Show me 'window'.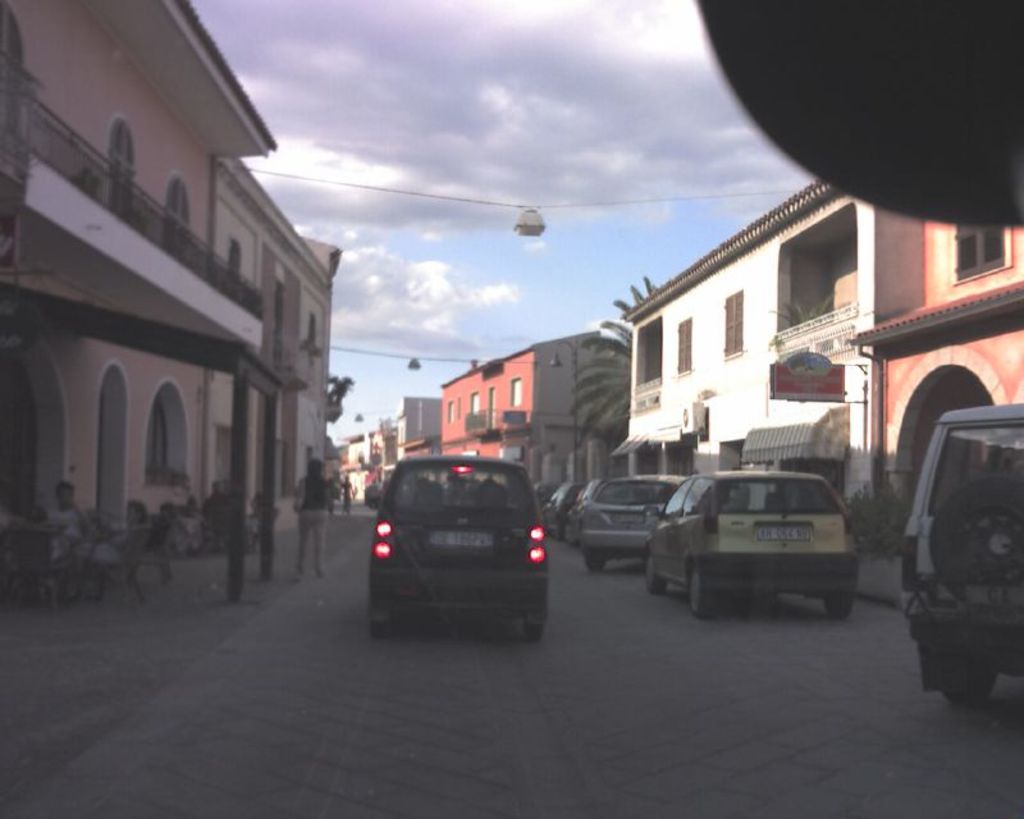
'window' is here: (142, 380, 189, 491).
